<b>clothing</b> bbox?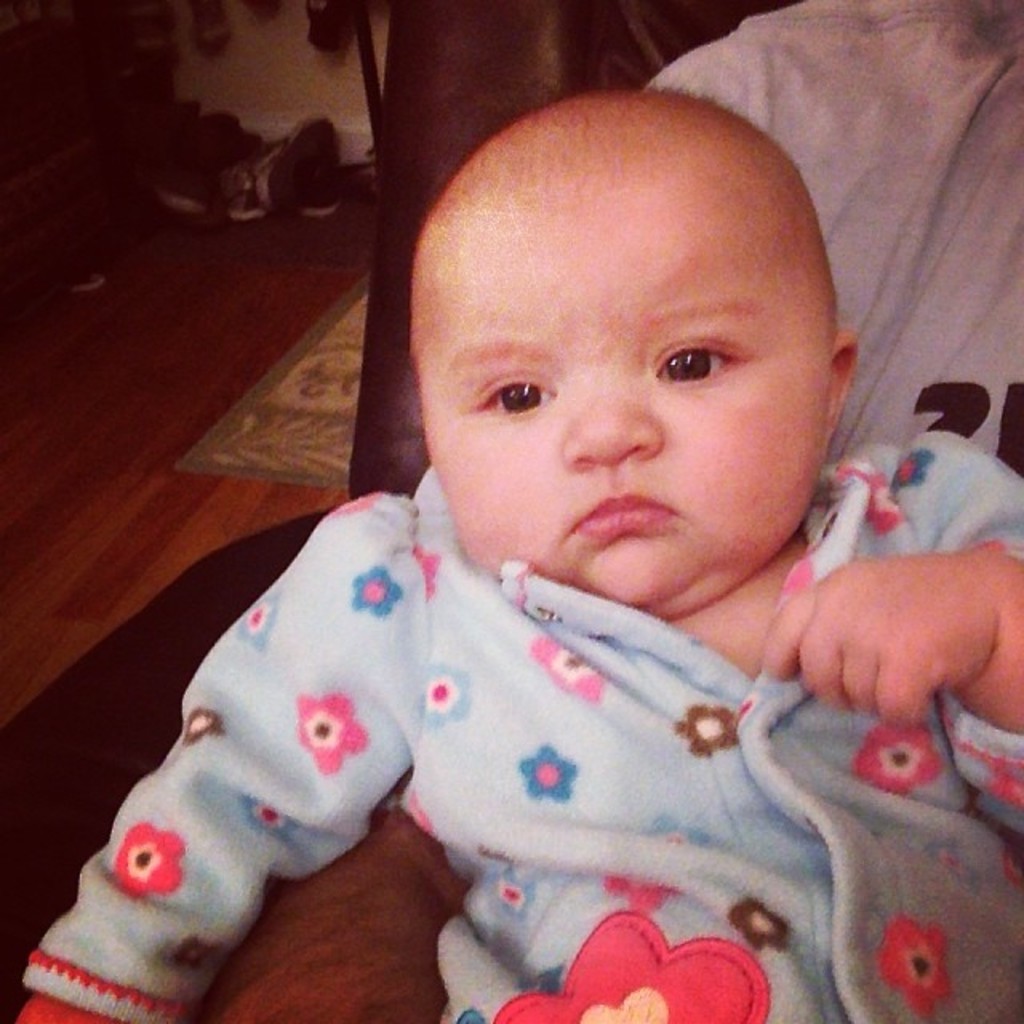
610,0,1022,517
